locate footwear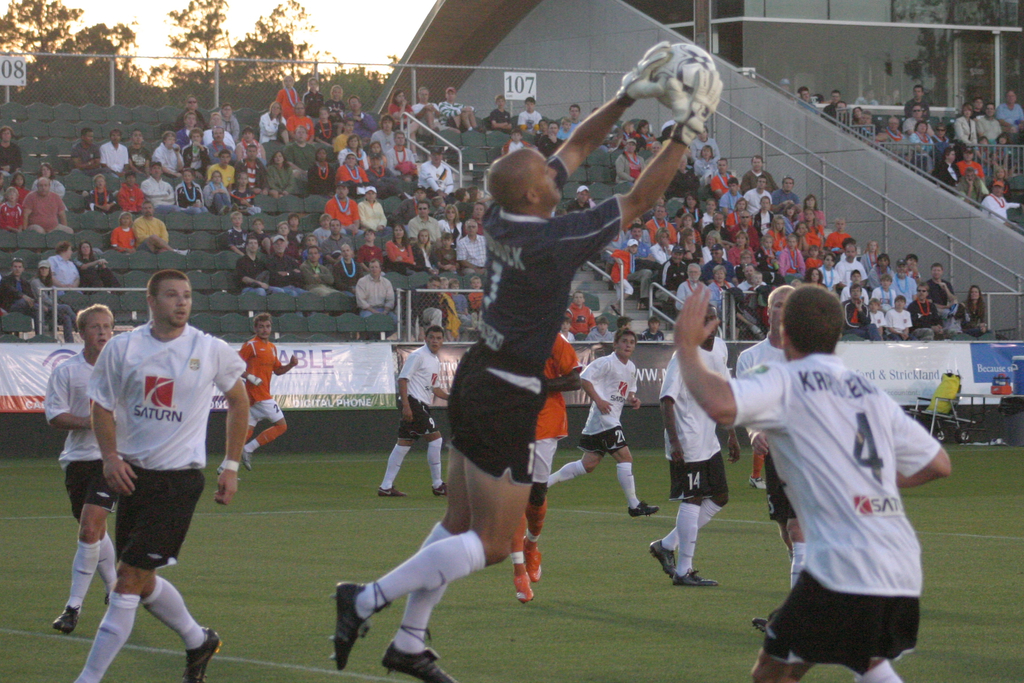
x1=184 y1=626 x2=229 y2=682
